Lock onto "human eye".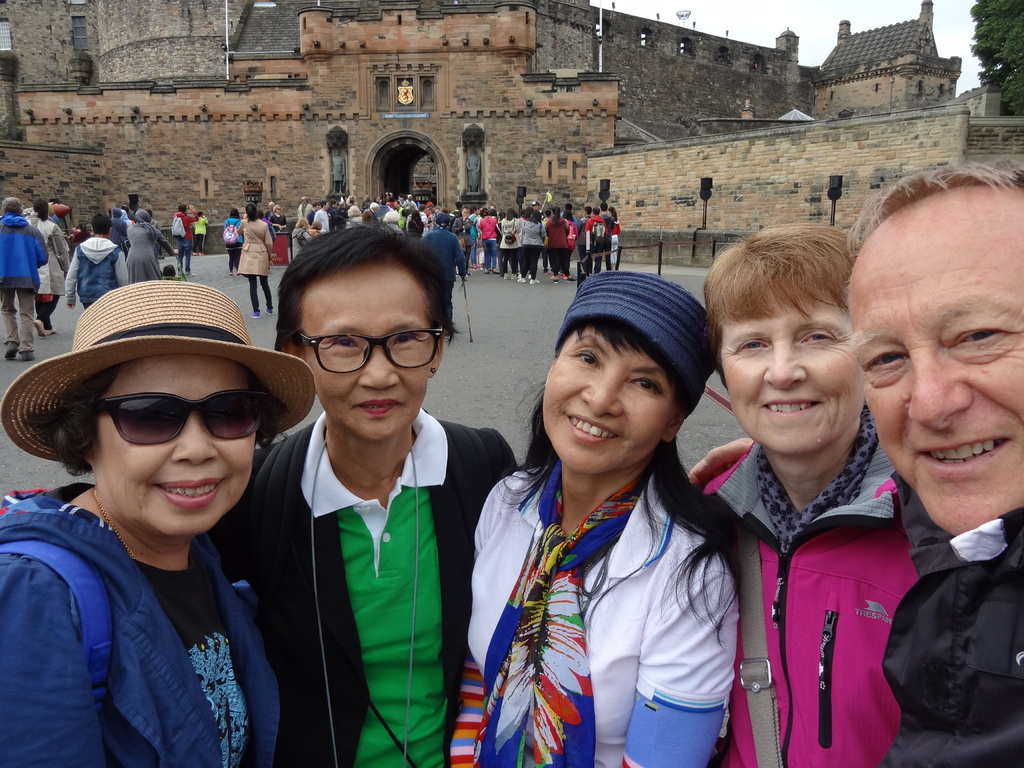
Locked: x1=325 y1=328 x2=360 y2=353.
